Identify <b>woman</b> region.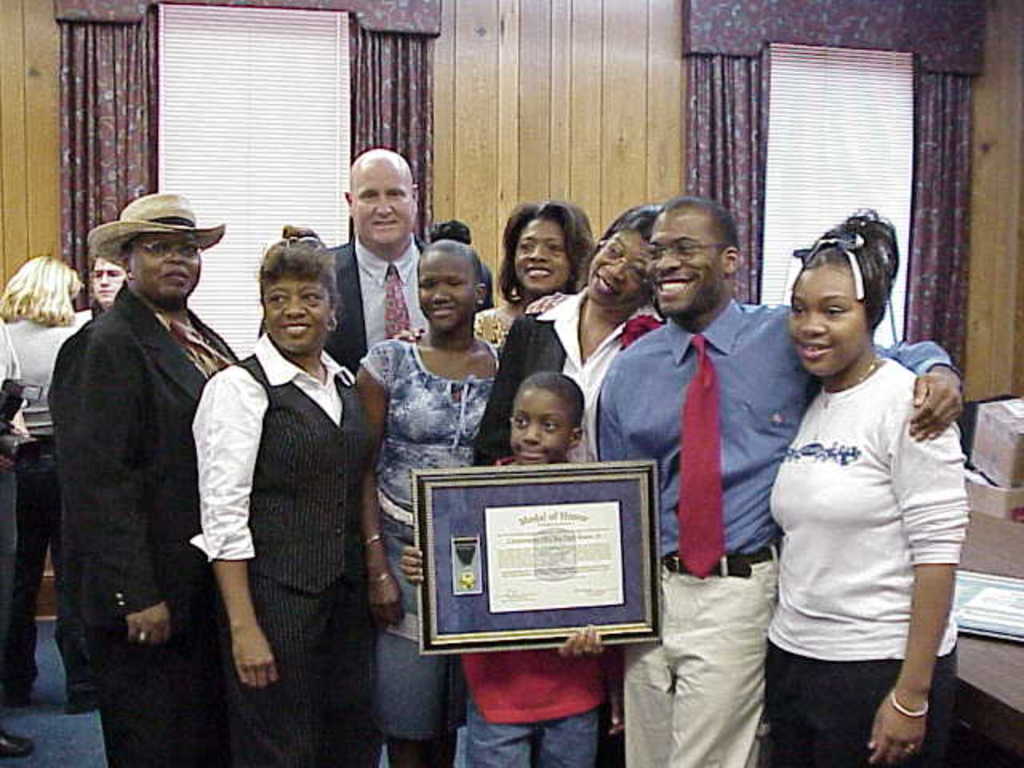
Region: rect(470, 205, 677, 766).
